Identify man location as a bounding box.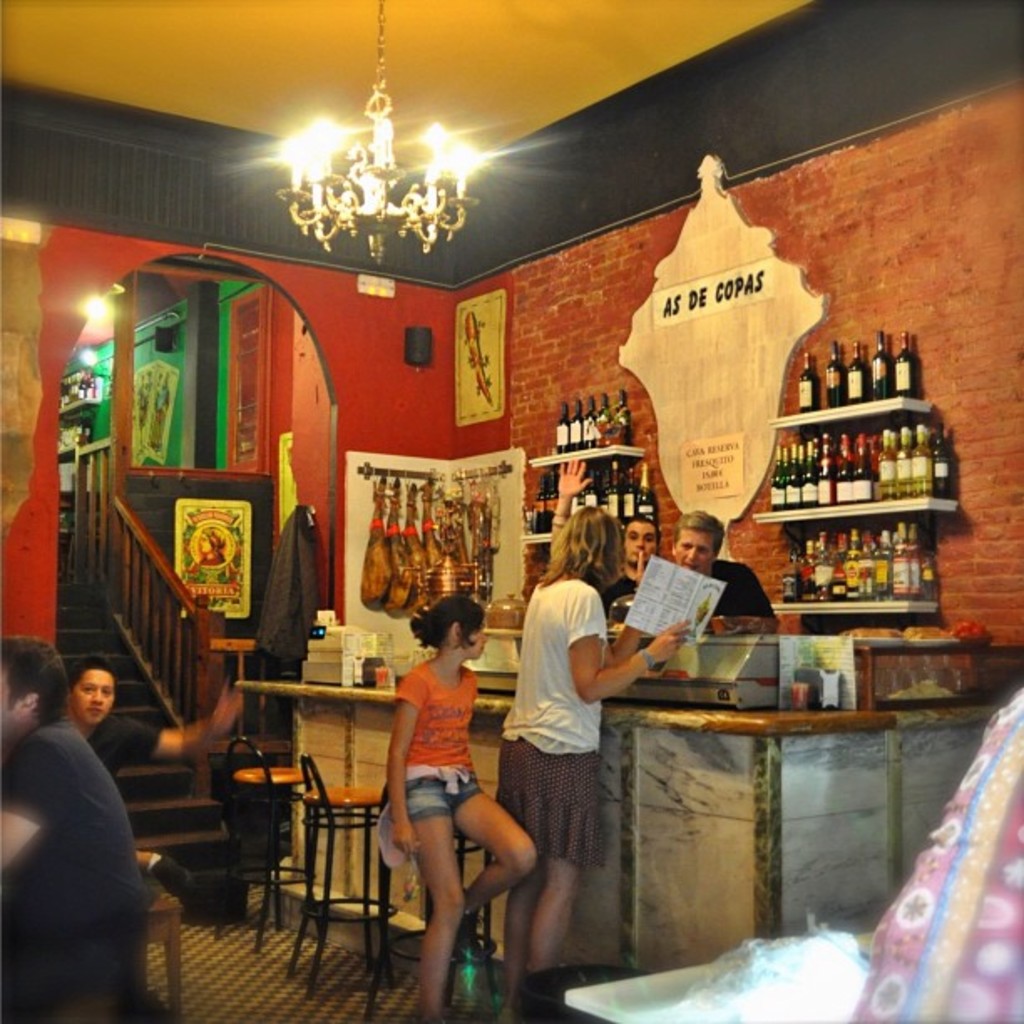
rect(44, 659, 251, 783).
